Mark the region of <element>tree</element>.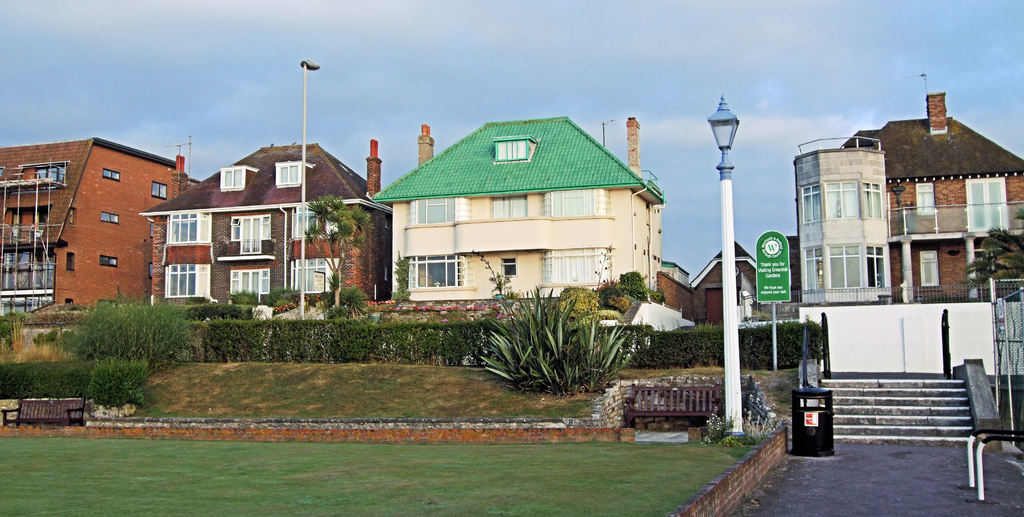
Region: crop(304, 189, 374, 307).
